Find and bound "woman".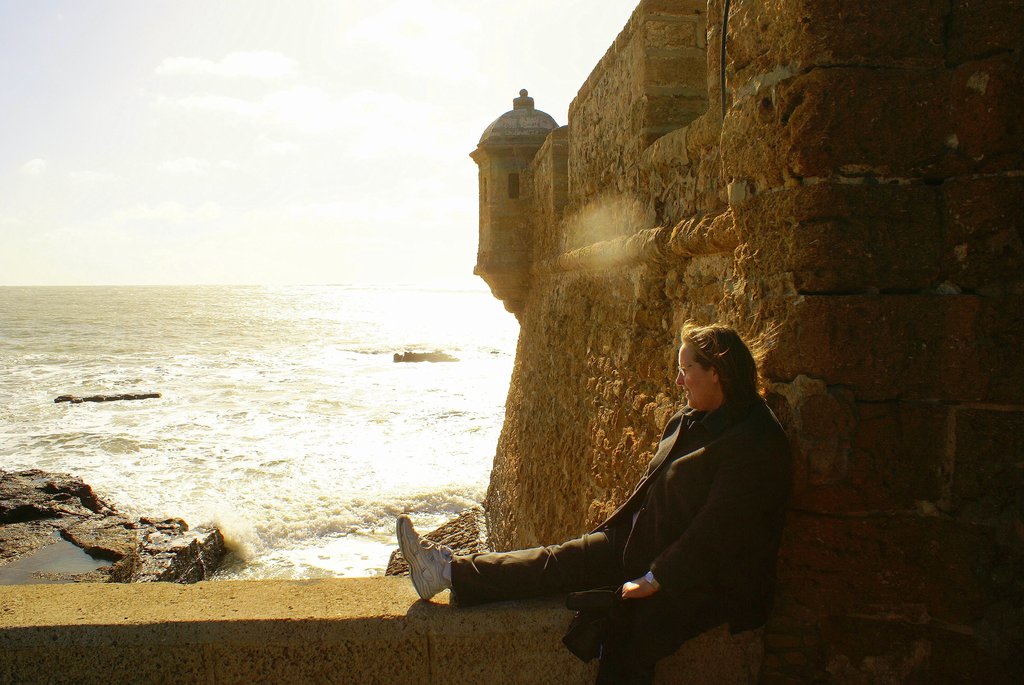
Bound: l=511, t=290, r=780, b=665.
